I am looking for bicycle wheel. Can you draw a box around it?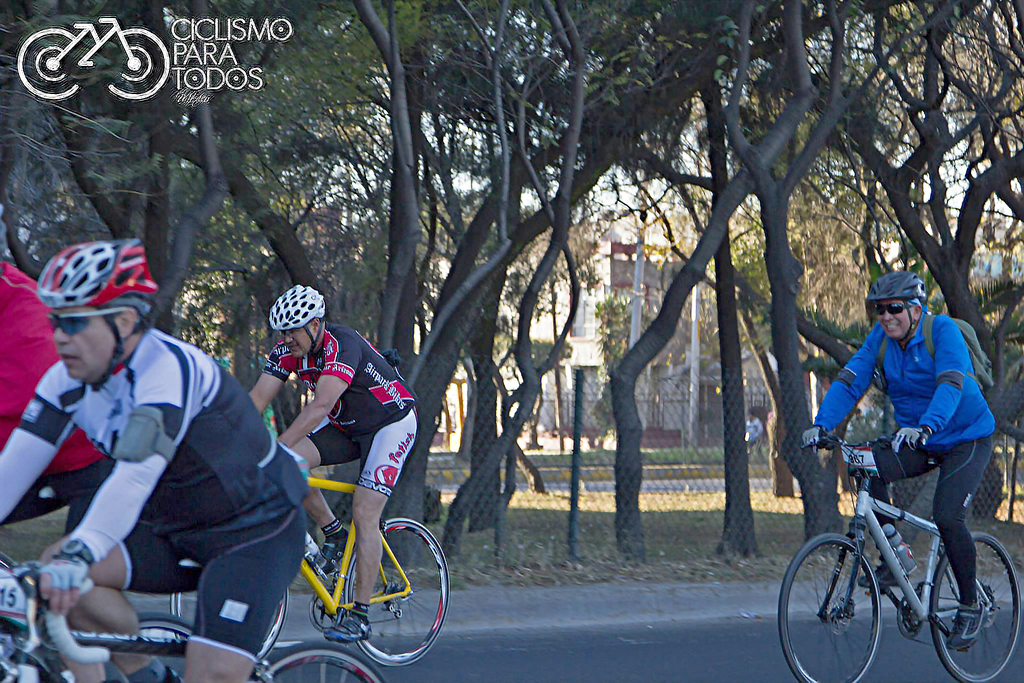
Sure, the bounding box is {"left": 342, "top": 515, "right": 454, "bottom": 670}.
